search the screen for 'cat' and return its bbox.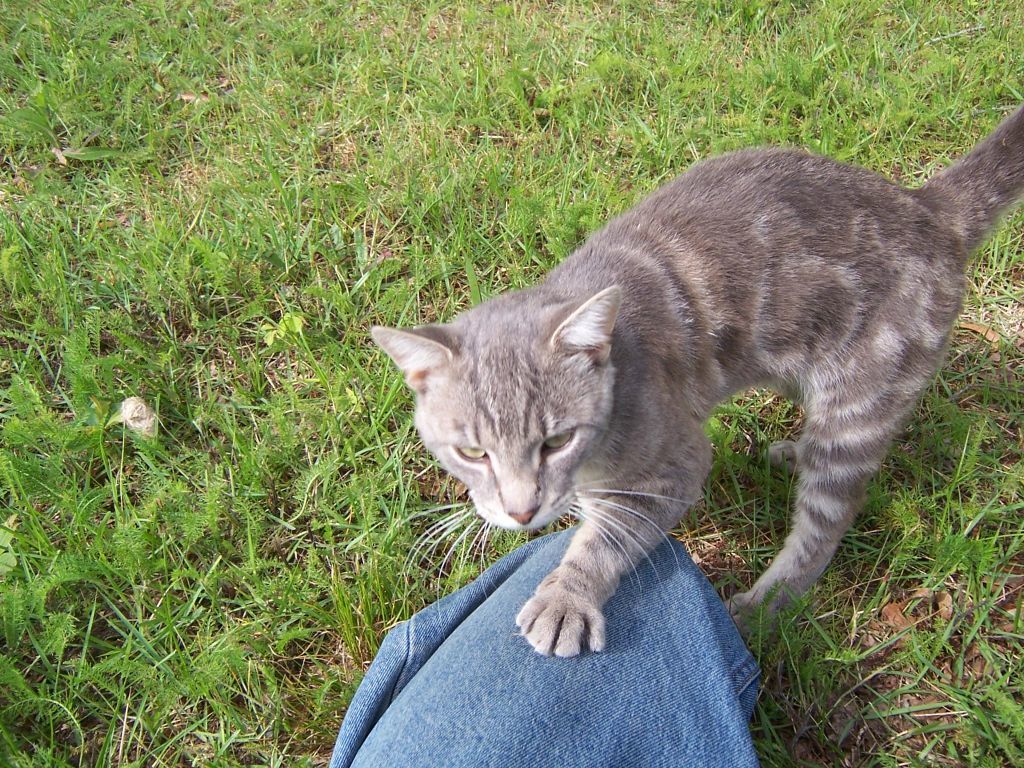
Found: 371,111,1023,661.
